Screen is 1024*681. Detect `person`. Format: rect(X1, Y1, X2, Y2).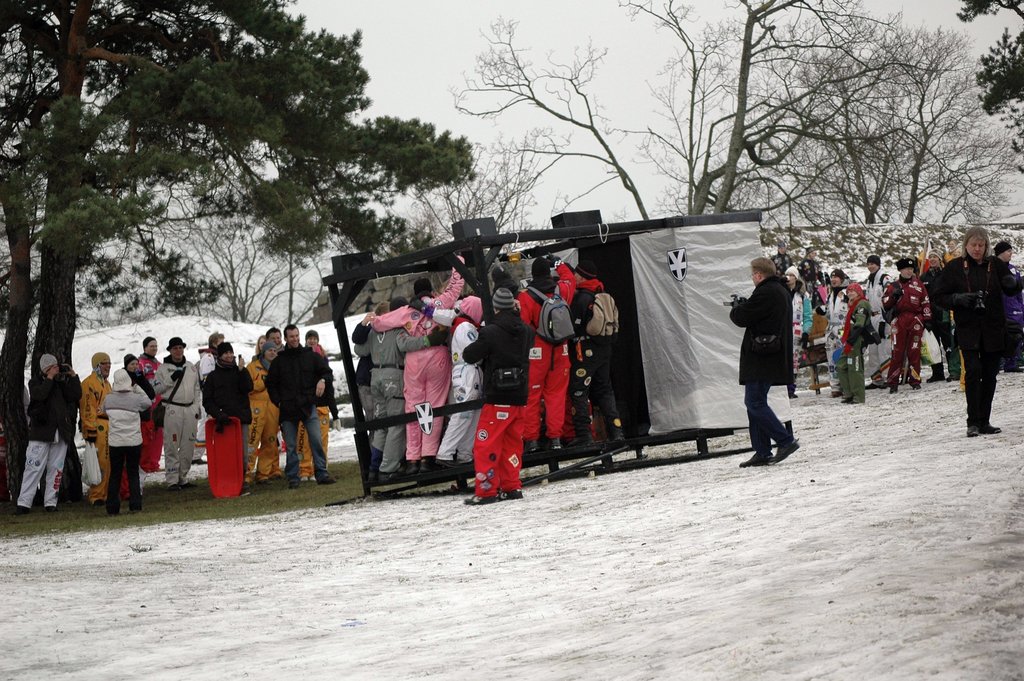
rect(306, 328, 323, 349).
